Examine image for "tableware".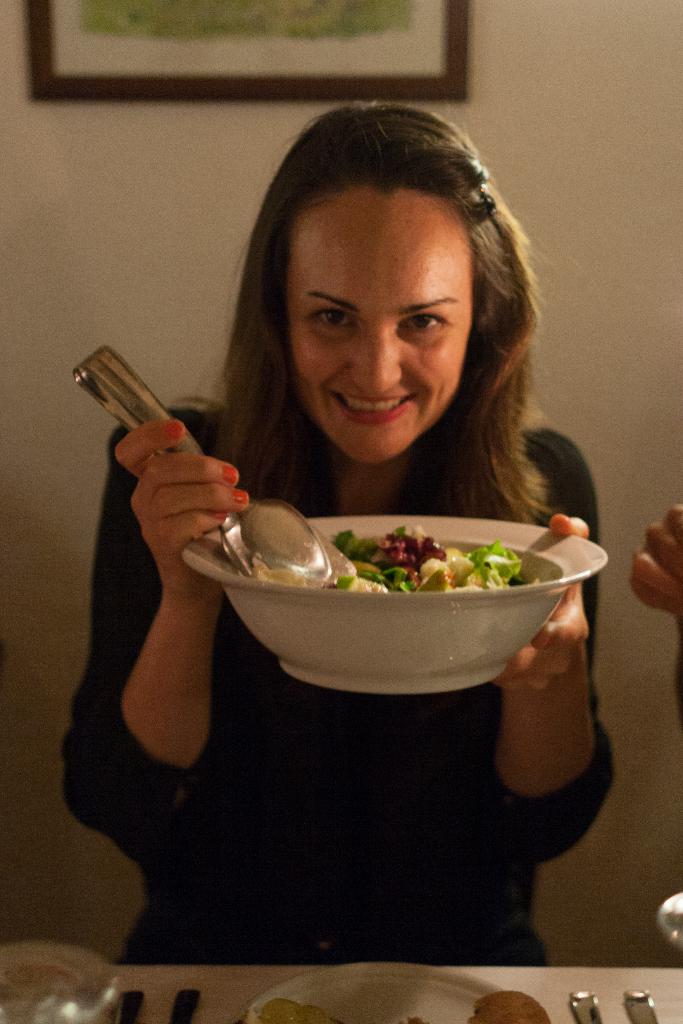
Examination result: [162,511,614,700].
